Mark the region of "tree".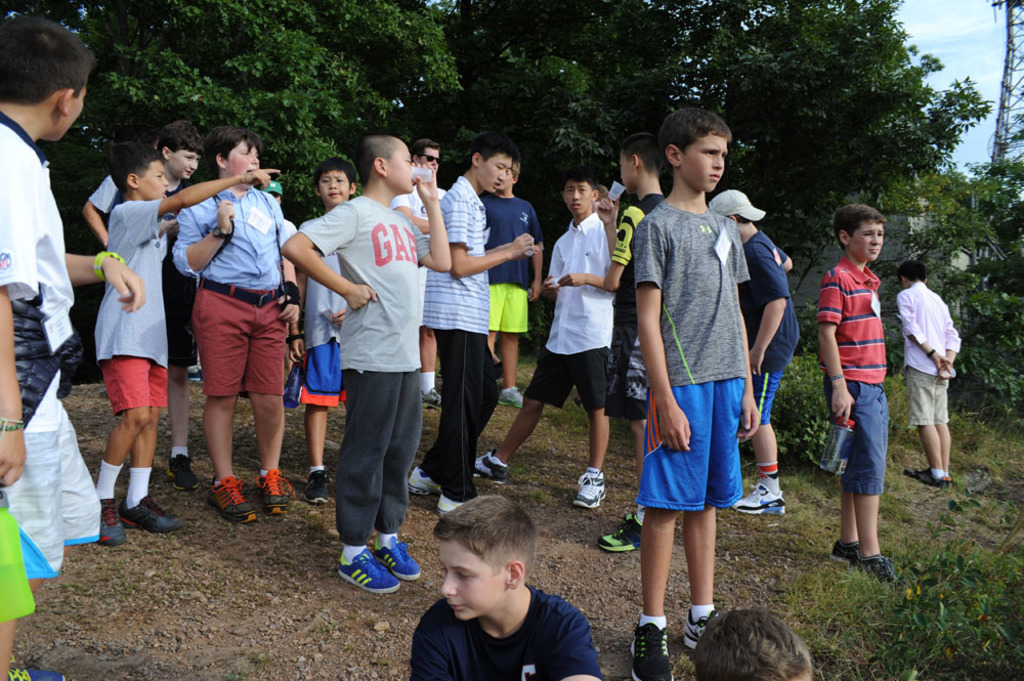
Region: select_region(0, 0, 462, 221).
